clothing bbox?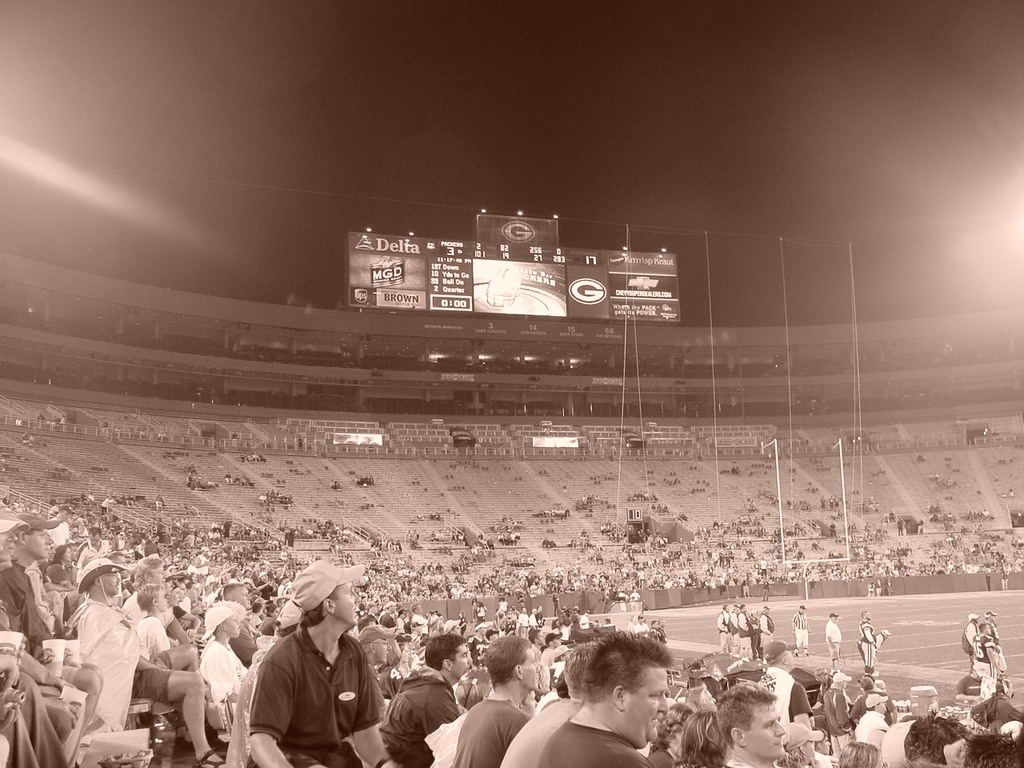
(786, 607, 808, 650)
